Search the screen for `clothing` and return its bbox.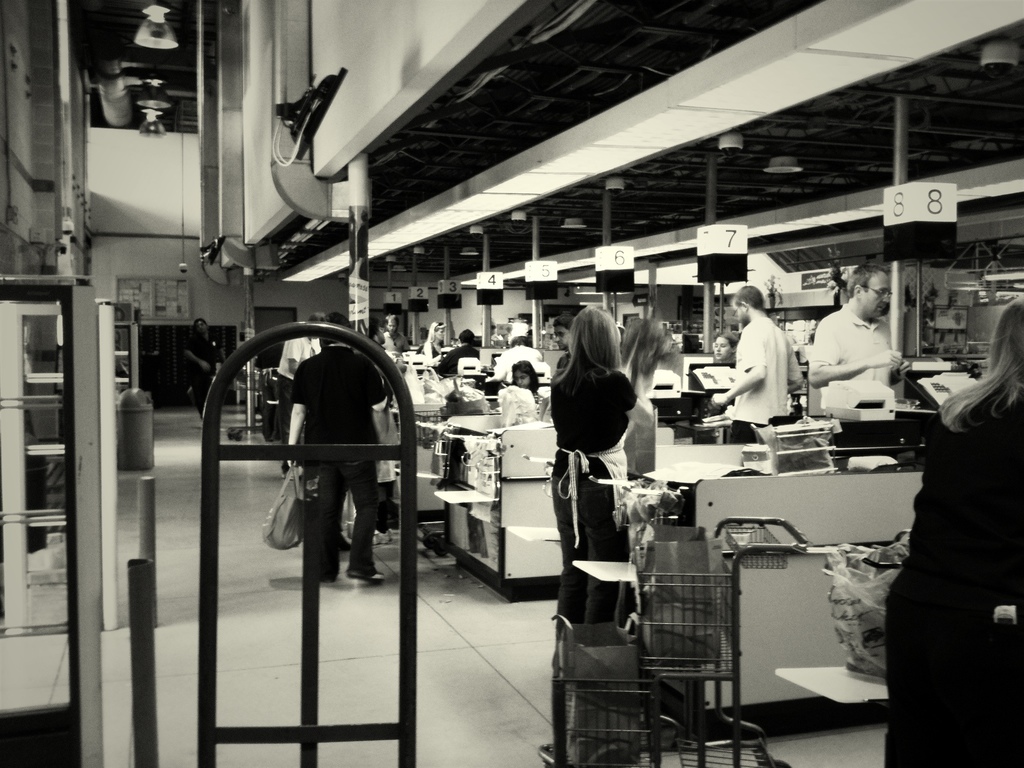
Found: 441, 343, 484, 378.
